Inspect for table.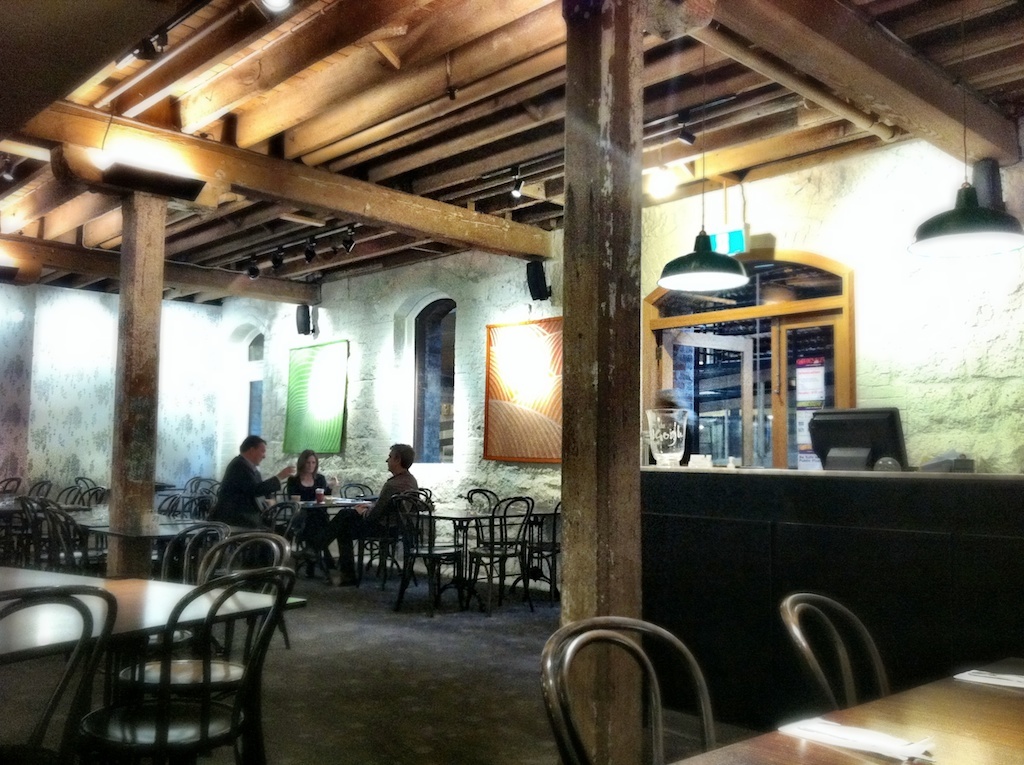
Inspection: (88, 523, 216, 544).
